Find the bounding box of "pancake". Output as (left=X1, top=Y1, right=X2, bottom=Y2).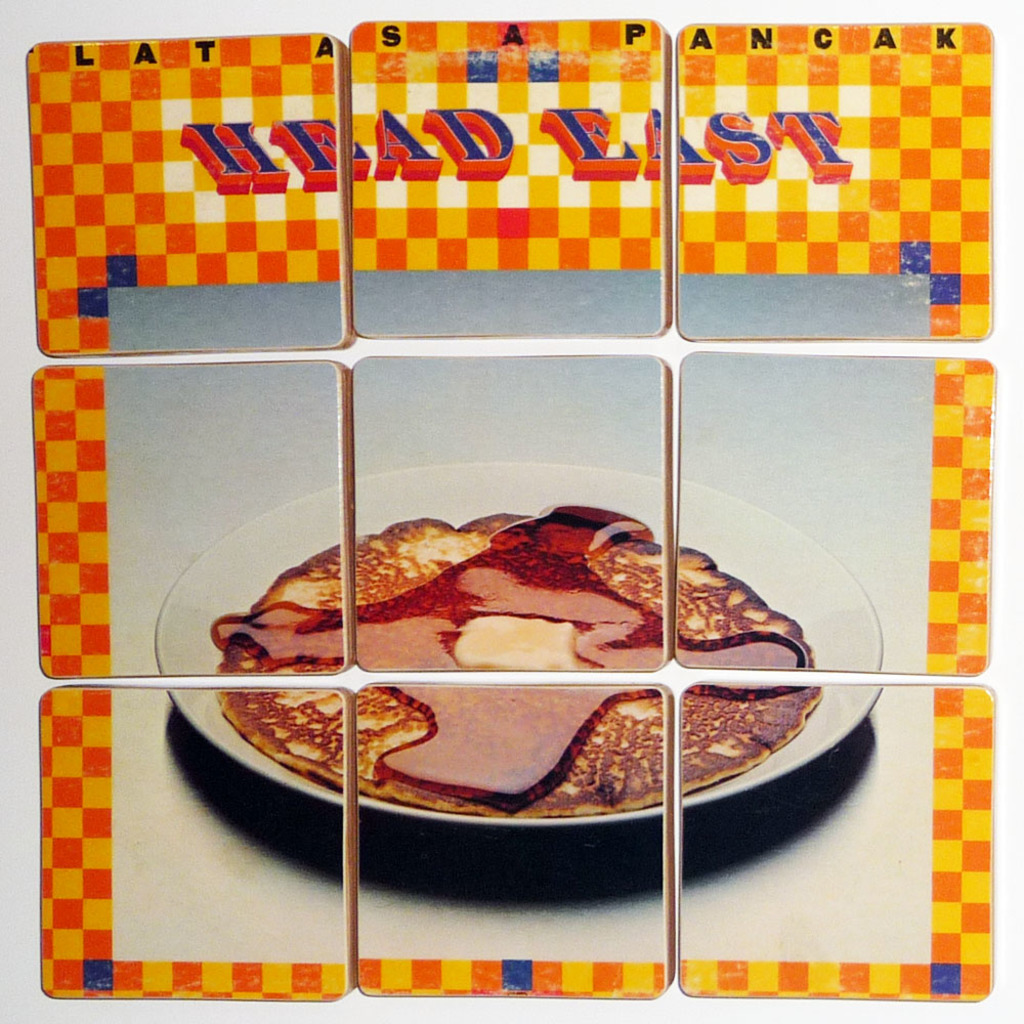
(left=216, top=520, right=818, bottom=817).
